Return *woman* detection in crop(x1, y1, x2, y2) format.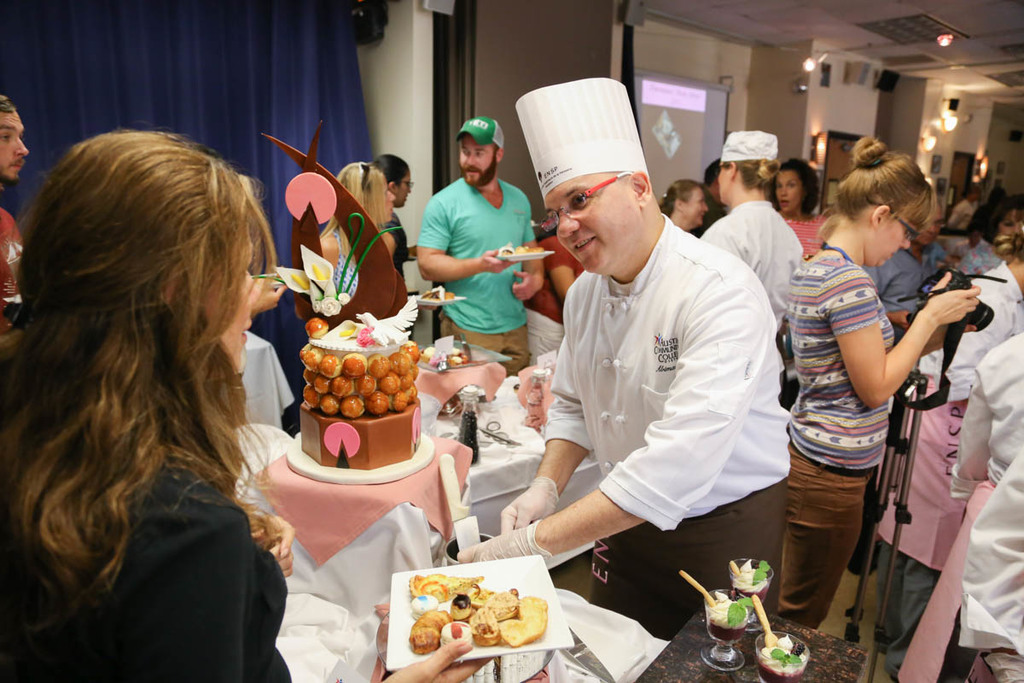
crop(759, 161, 969, 656).
